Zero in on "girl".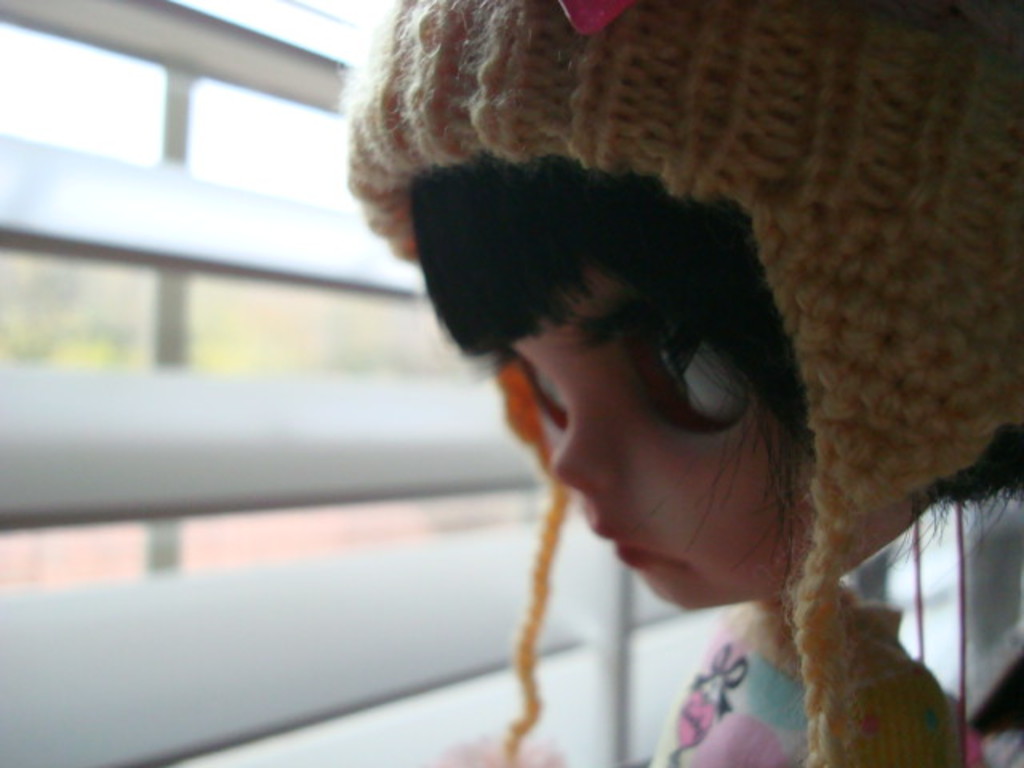
Zeroed in: [left=336, top=0, right=1022, bottom=766].
